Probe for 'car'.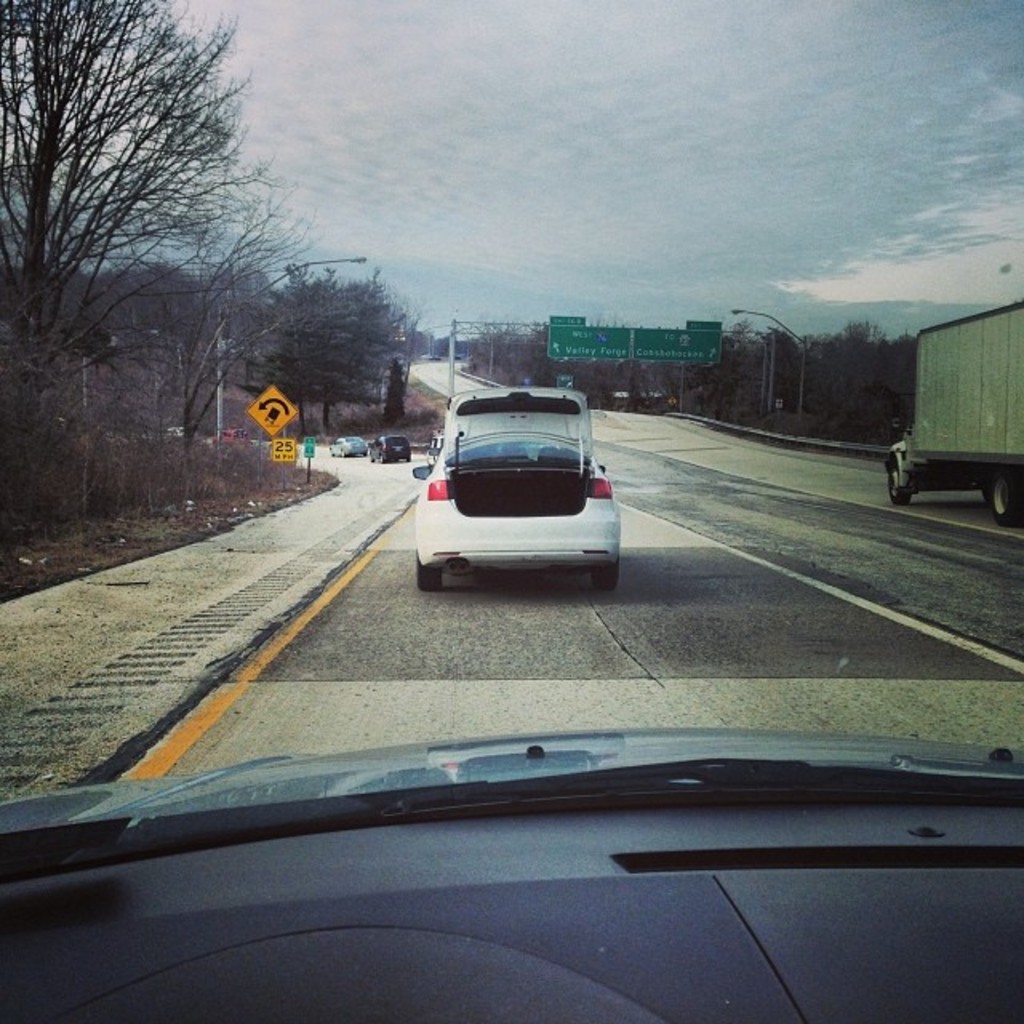
Probe result: Rect(370, 427, 416, 462).
